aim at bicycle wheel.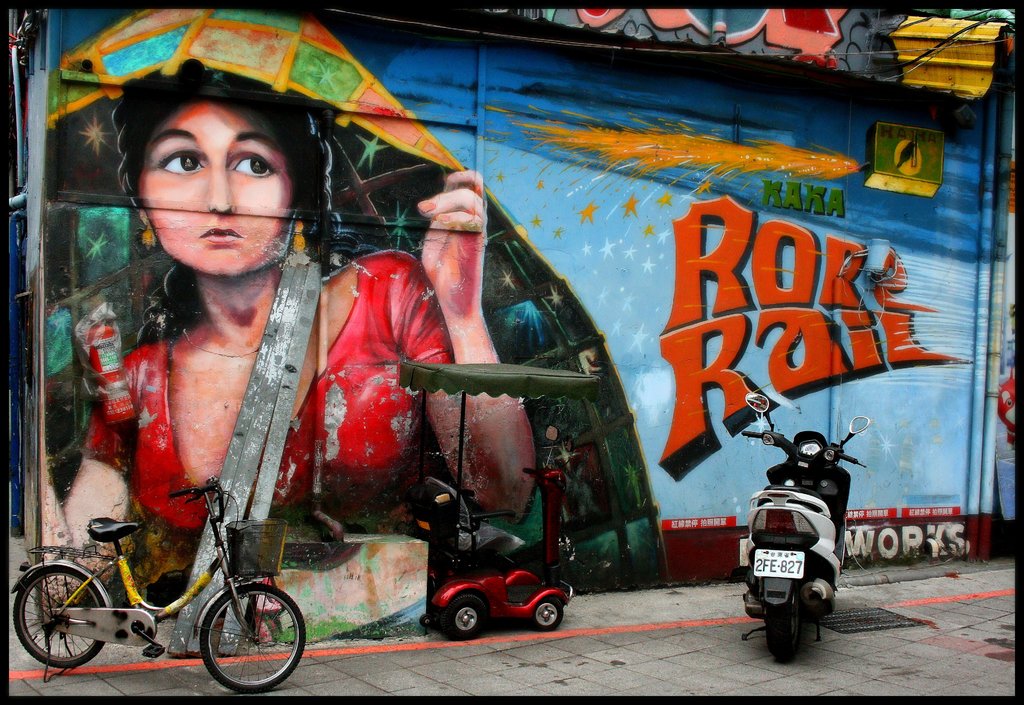
Aimed at 15/567/109/668.
